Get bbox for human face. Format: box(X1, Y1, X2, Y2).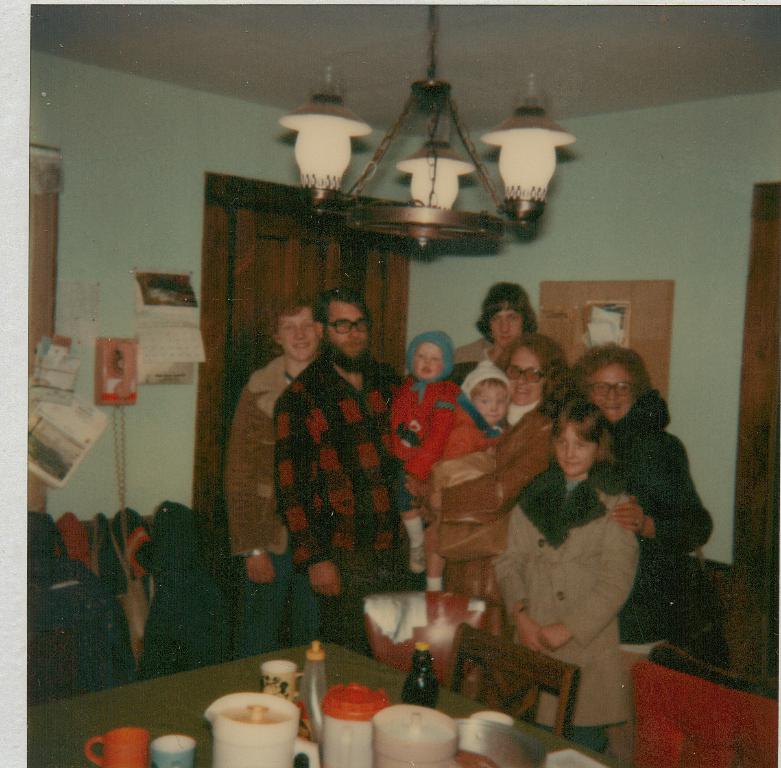
box(582, 362, 637, 424).
